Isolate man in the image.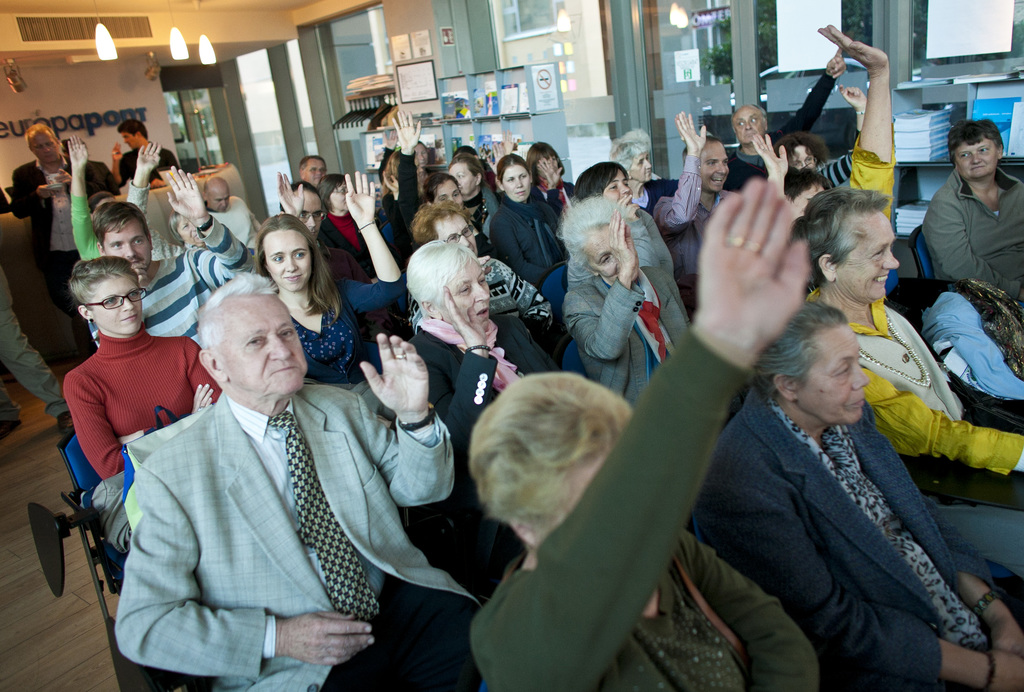
Isolated region: locate(85, 162, 266, 351).
